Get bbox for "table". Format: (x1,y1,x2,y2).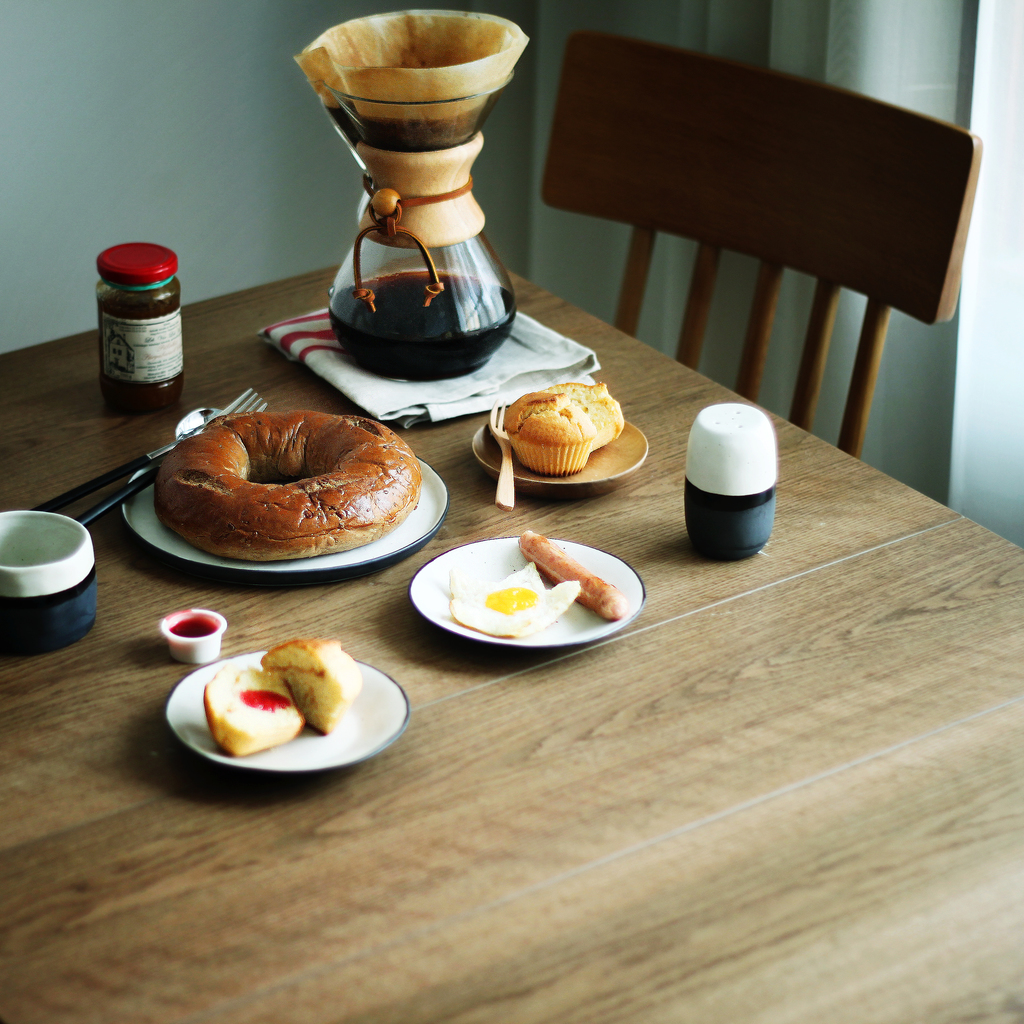
(0,264,1023,1023).
